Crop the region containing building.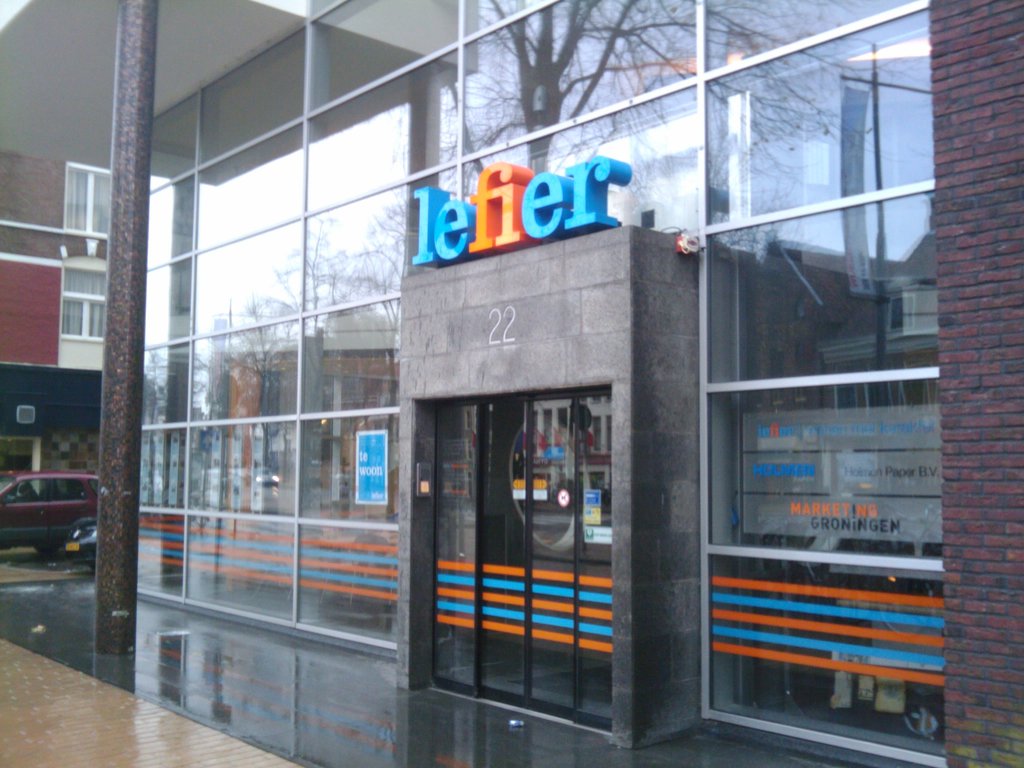
Crop region: (x1=0, y1=151, x2=123, y2=476).
